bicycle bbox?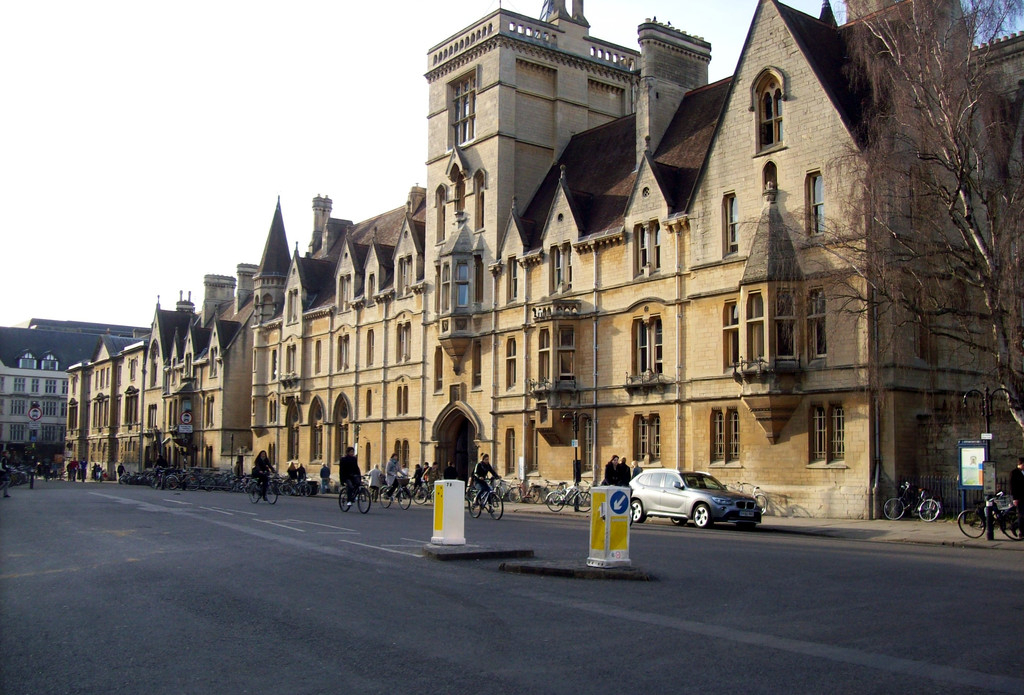
883, 482, 942, 522
